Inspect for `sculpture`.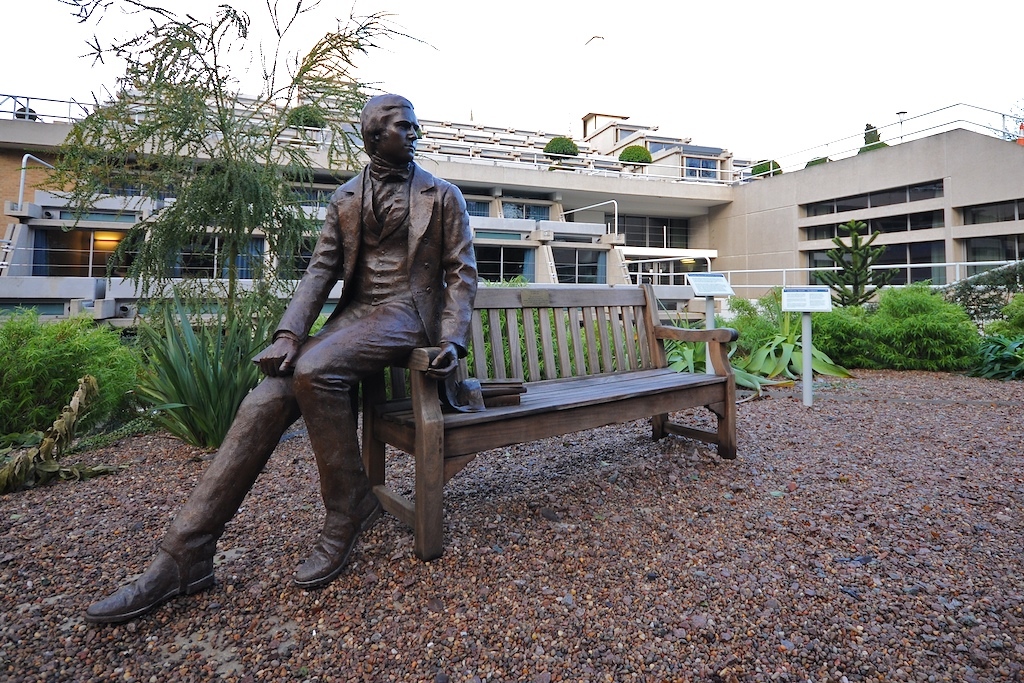
Inspection: {"x1": 103, "y1": 78, "x2": 493, "y2": 650}.
